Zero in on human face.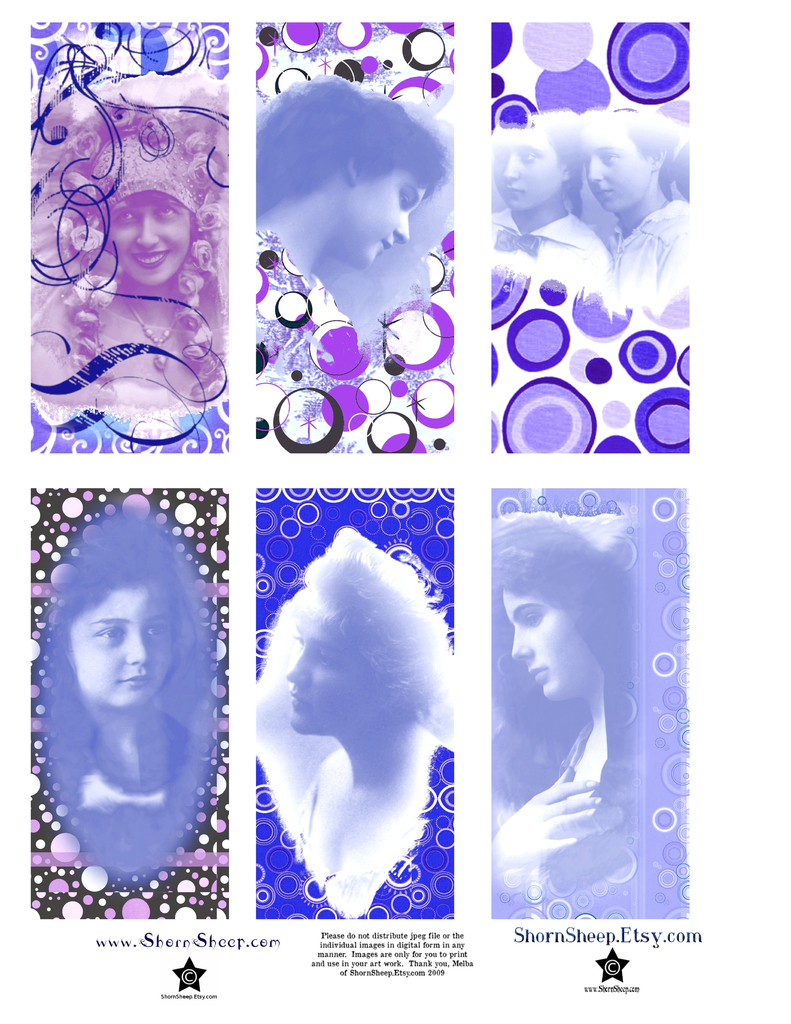
Zeroed in: (x1=501, y1=589, x2=598, y2=700).
